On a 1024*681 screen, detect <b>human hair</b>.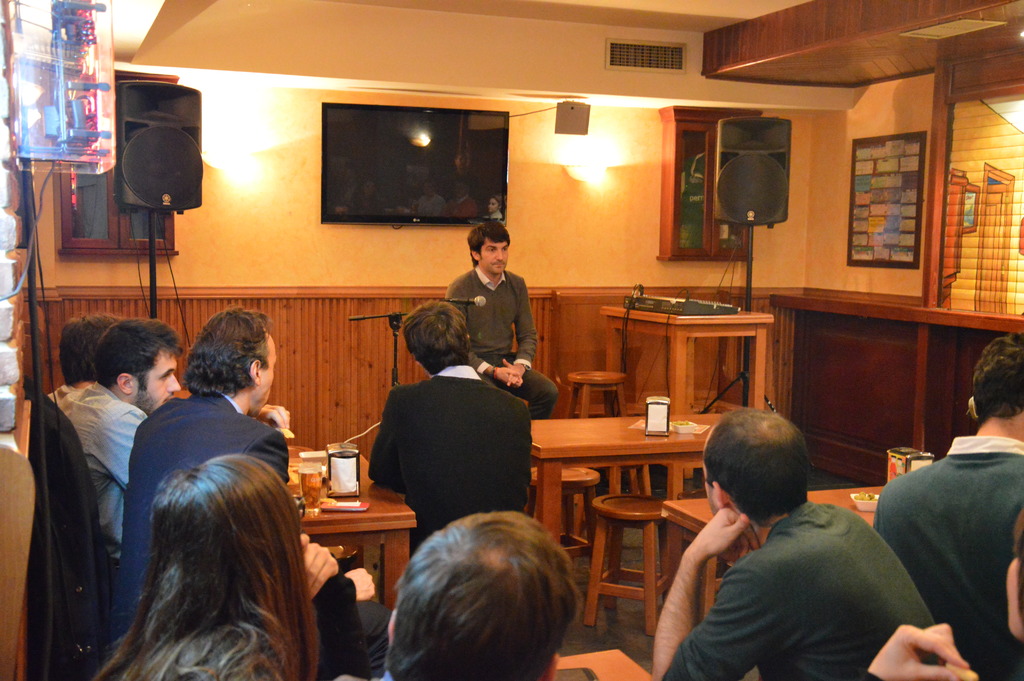
(x1=467, y1=222, x2=508, y2=263).
